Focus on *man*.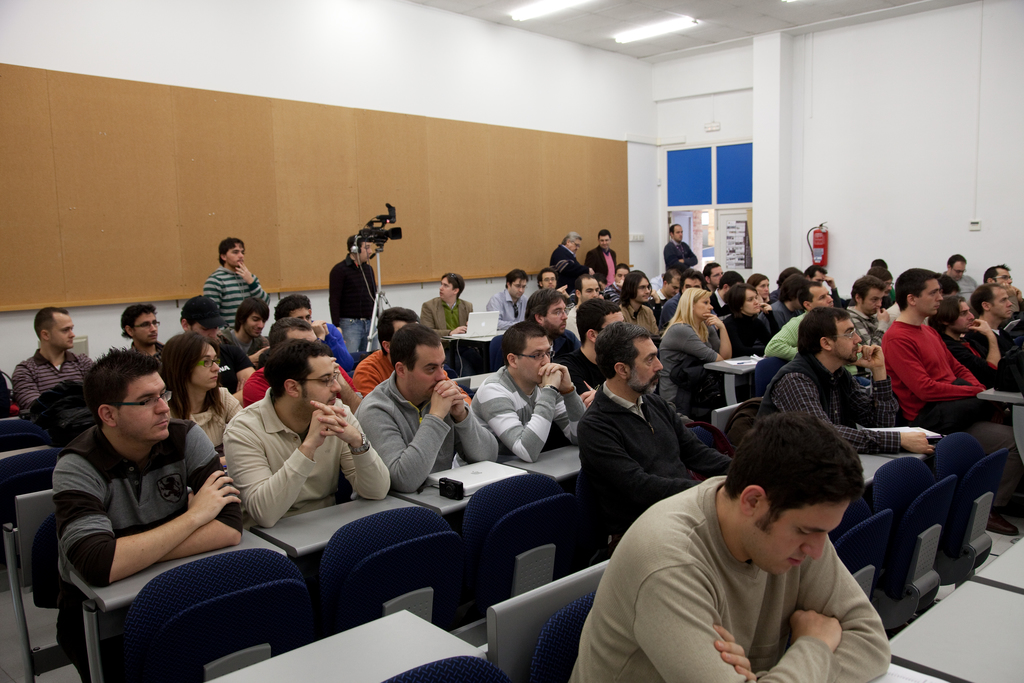
Focused at detection(875, 266, 1015, 538).
